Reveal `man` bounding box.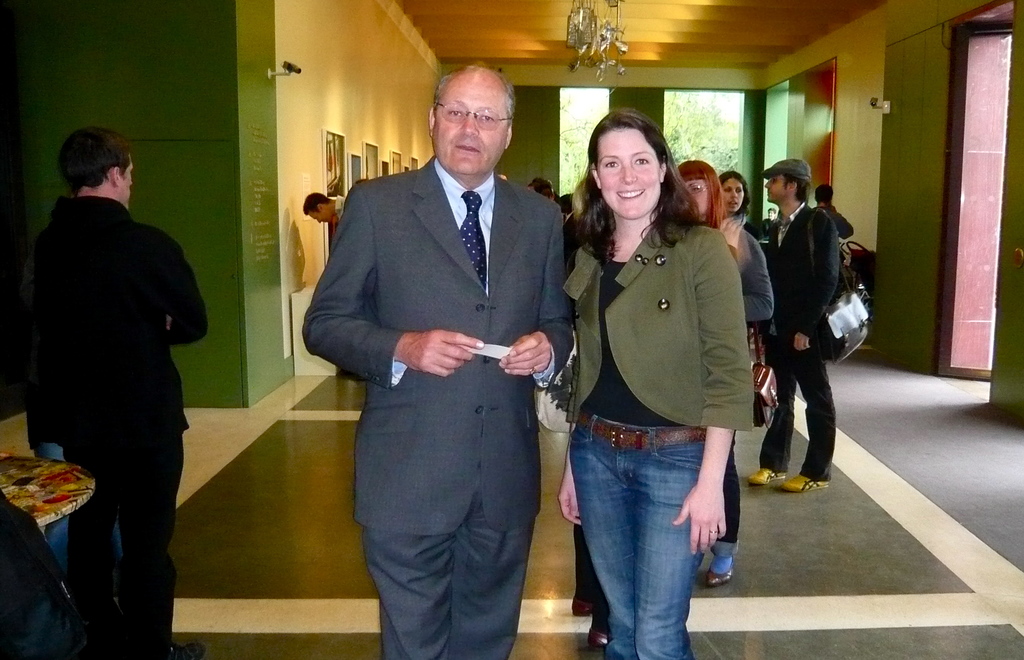
Revealed: [298,195,345,239].
